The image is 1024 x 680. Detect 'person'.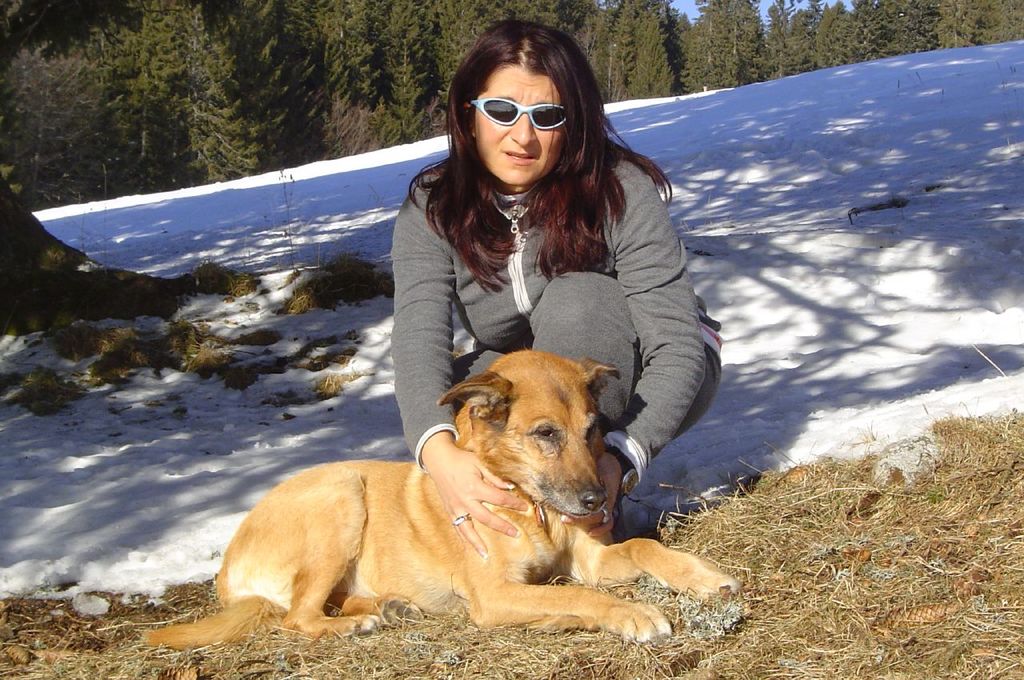
Detection: (267, 58, 727, 539).
